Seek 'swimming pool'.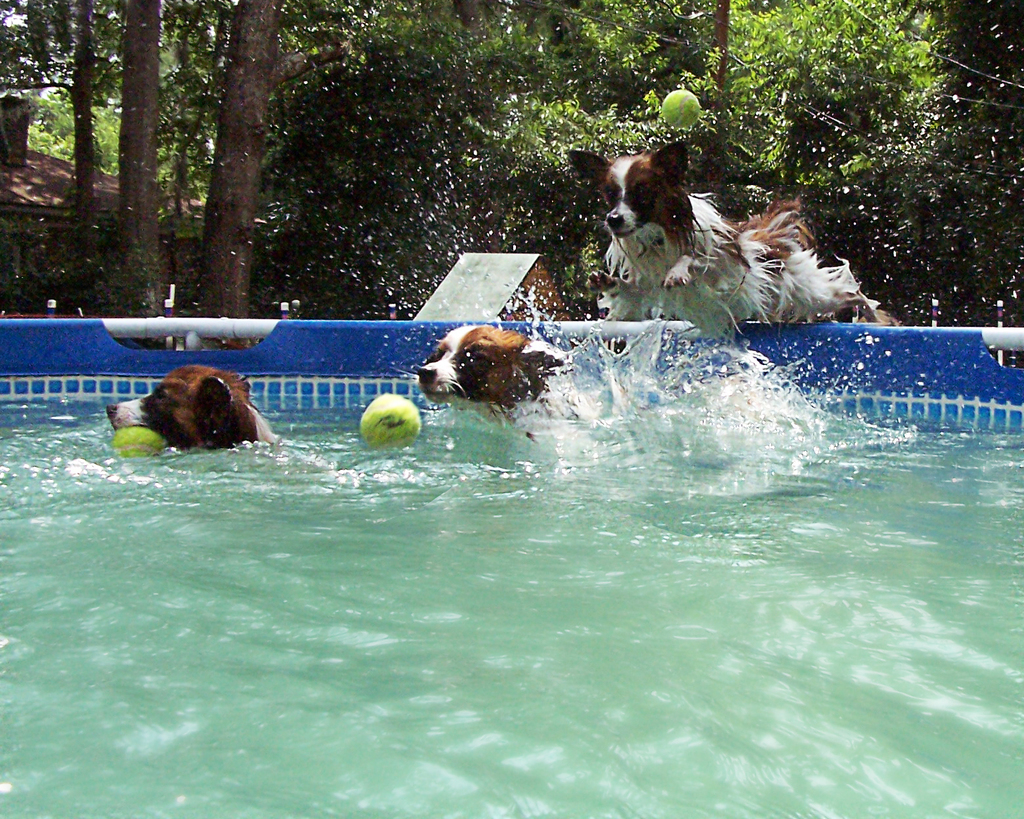
x1=0 y1=318 x2=1023 y2=818.
